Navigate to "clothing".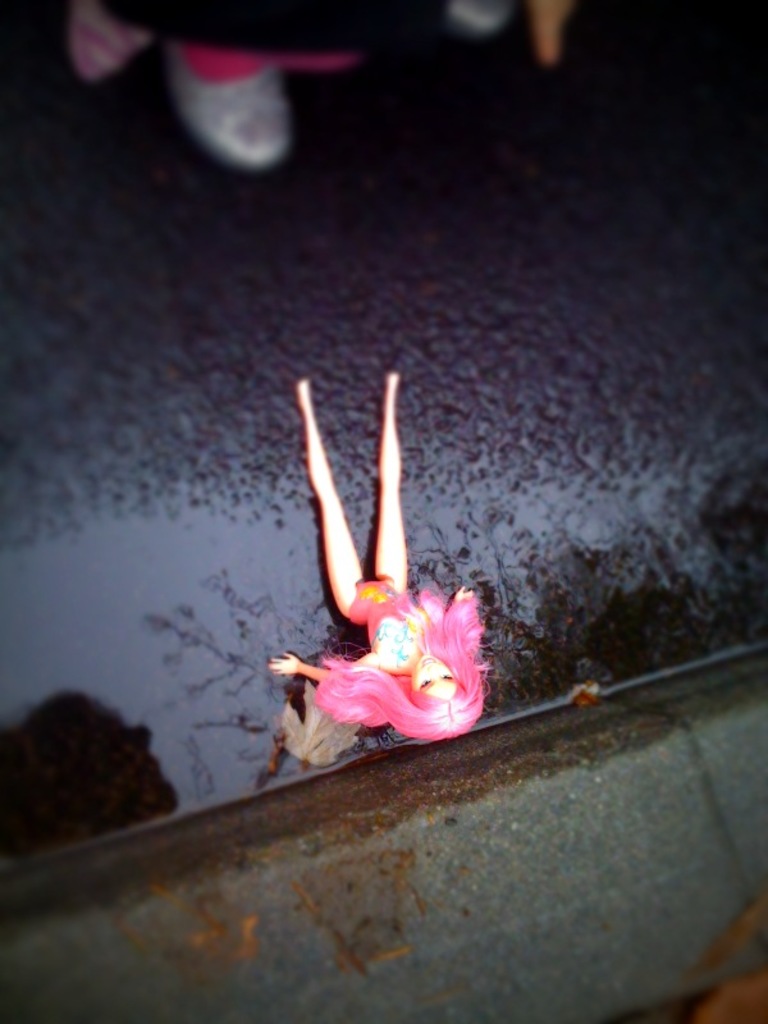
Navigation target: region(338, 573, 426, 658).
